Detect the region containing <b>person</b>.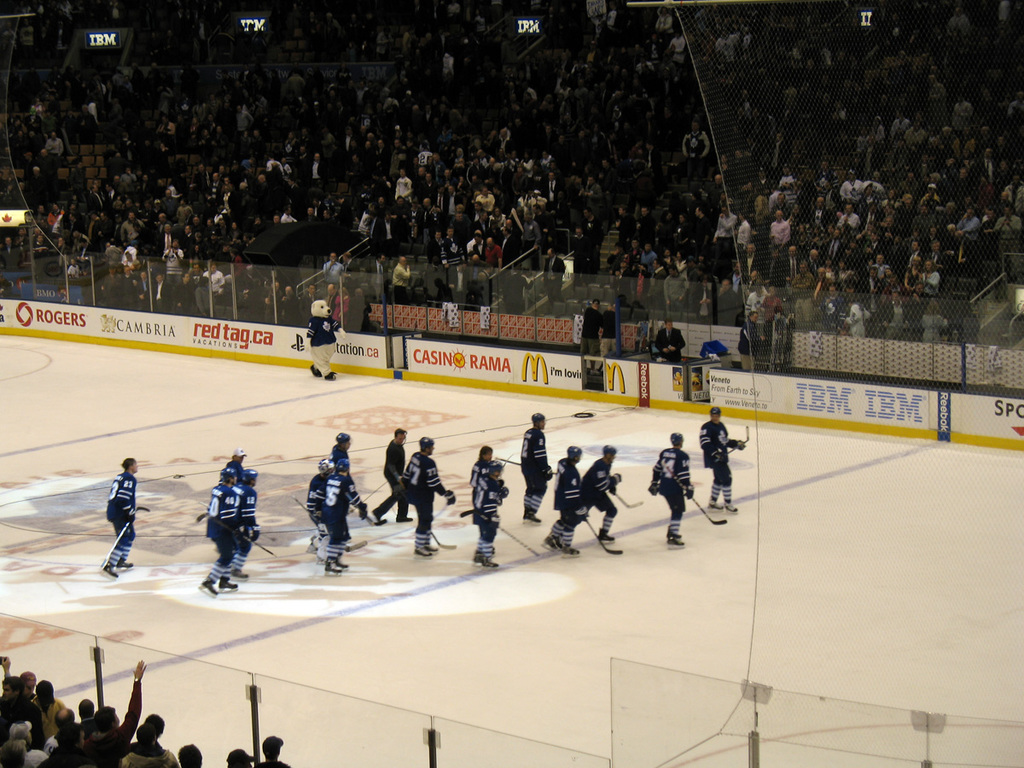
bbox=(0, 657, 202, 767).
